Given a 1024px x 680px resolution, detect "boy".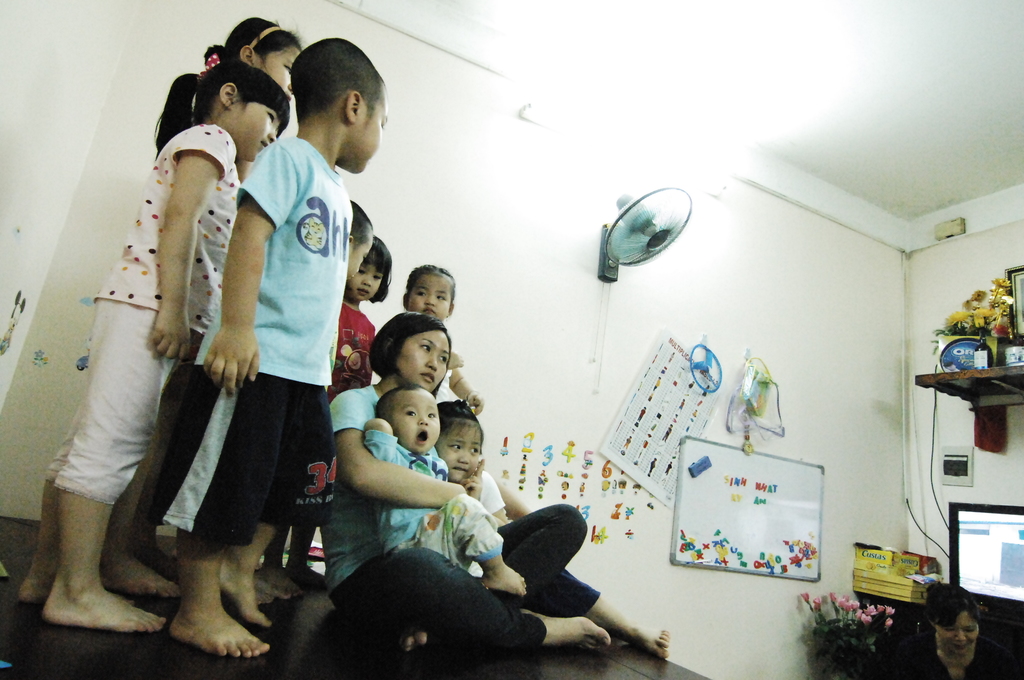
select_region(157, 39, 390, 662).
